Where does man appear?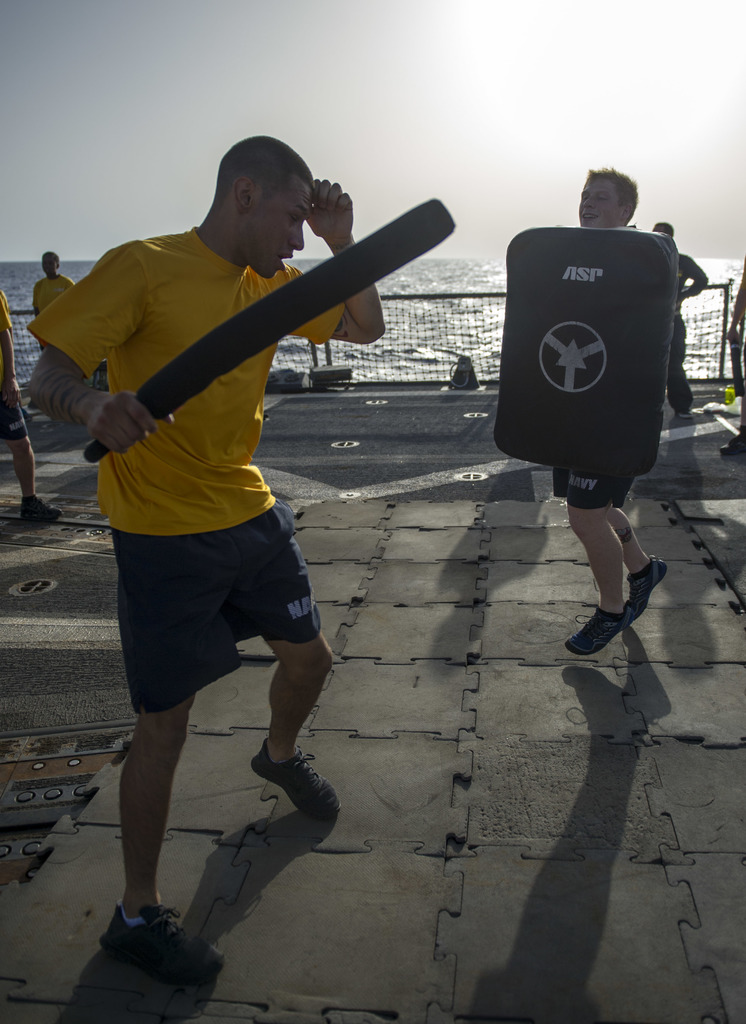
Appears at [0,286,59,531].
